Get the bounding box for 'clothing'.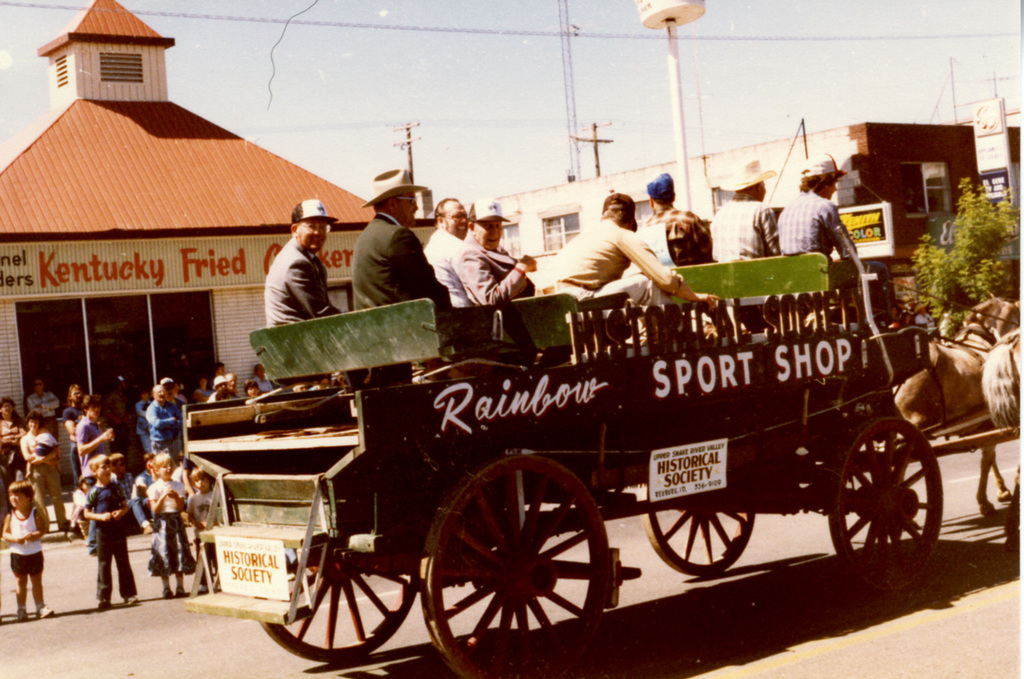
(457, 230, 534, 305).
